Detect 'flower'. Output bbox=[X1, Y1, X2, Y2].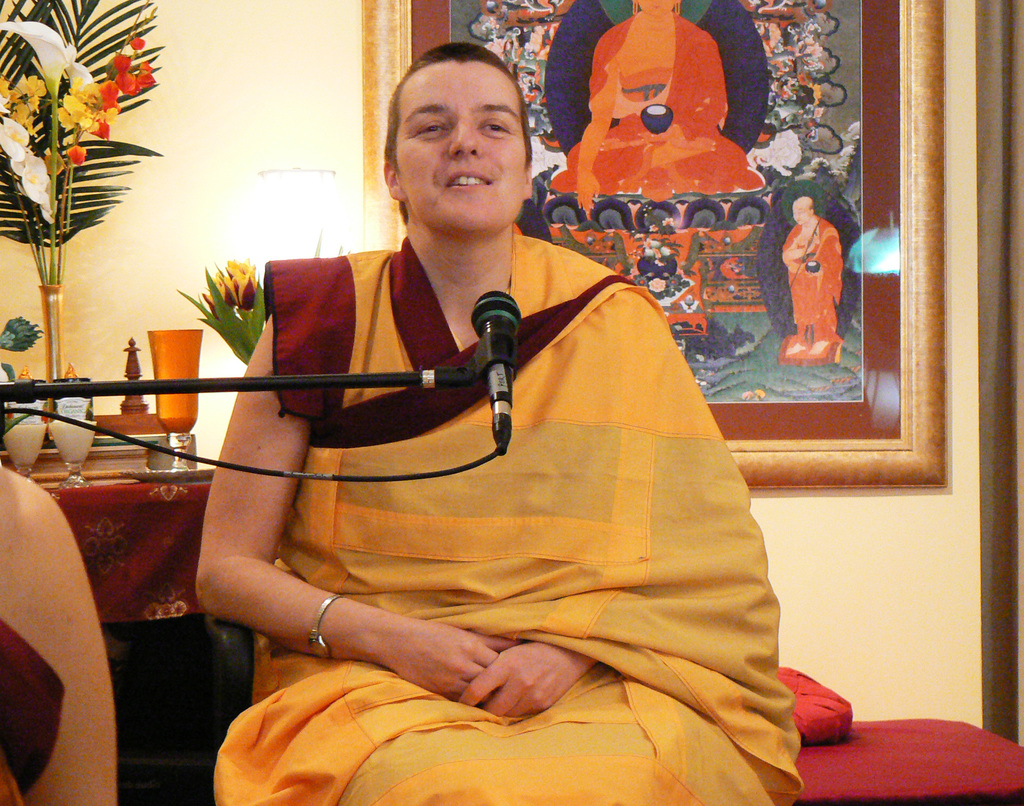
bbox=[64, 139, 84, 165].
